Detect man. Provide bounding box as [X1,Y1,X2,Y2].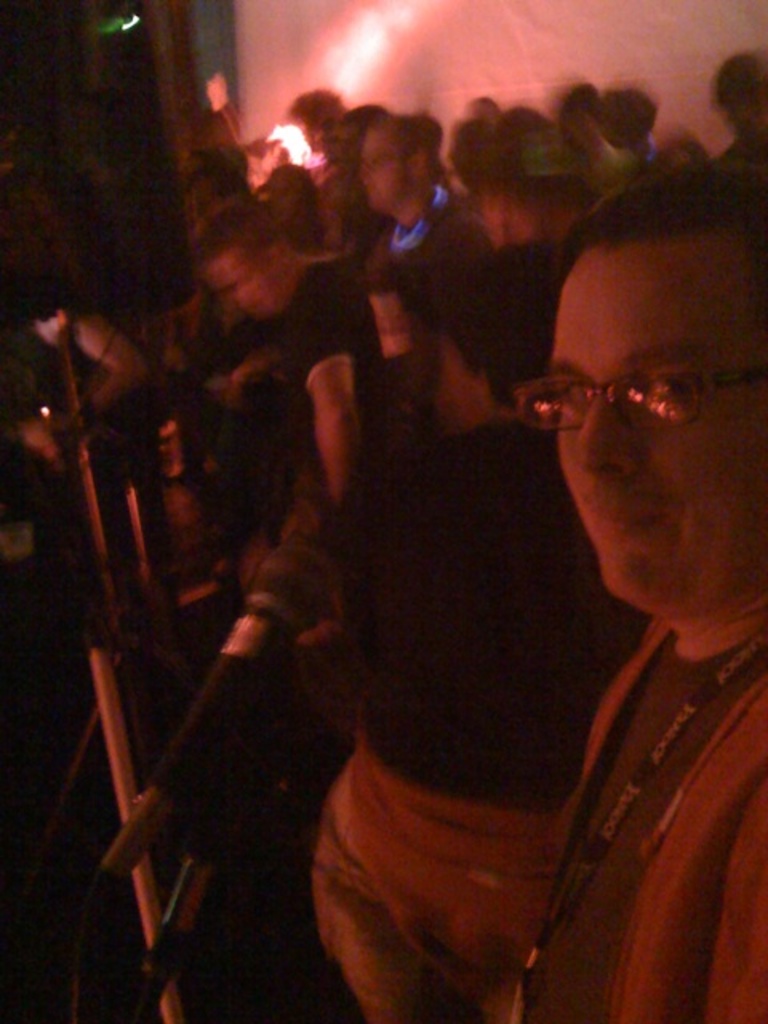
[194,203,389,509].
